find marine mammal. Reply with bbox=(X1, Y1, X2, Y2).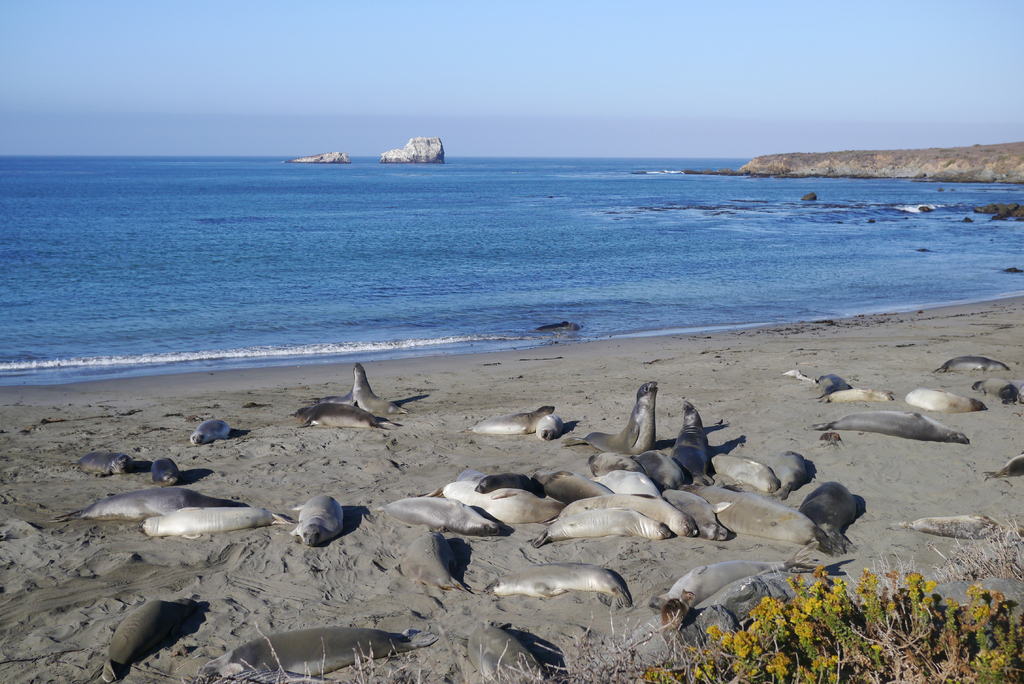
bbox=(102, 599, 200, 683).
